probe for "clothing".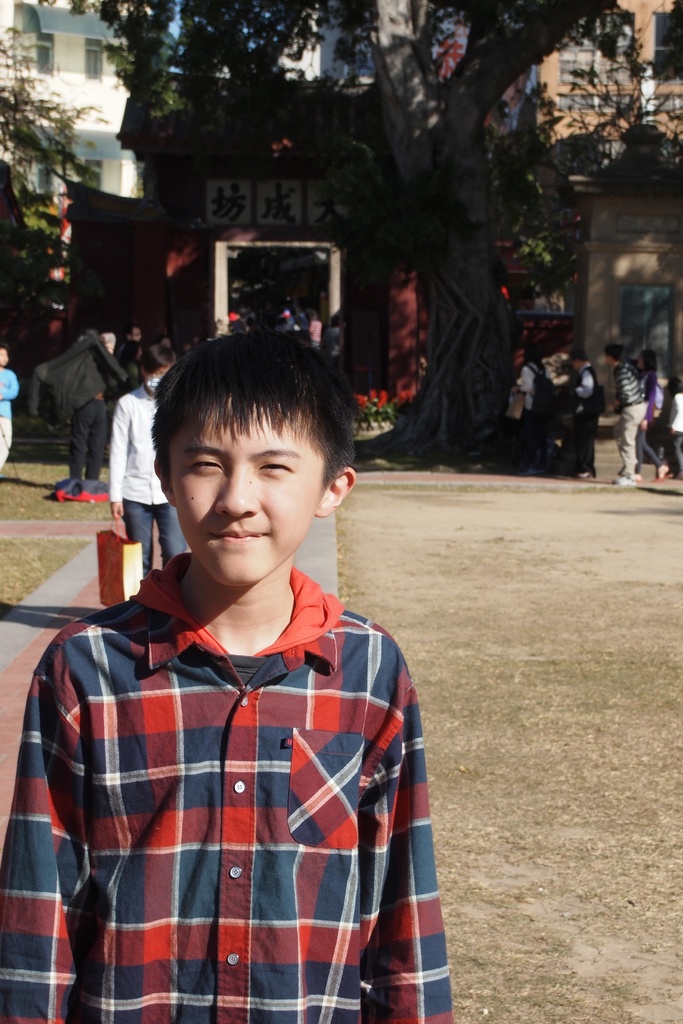
Probe result: select_region(26, 539, 434, 1012).
